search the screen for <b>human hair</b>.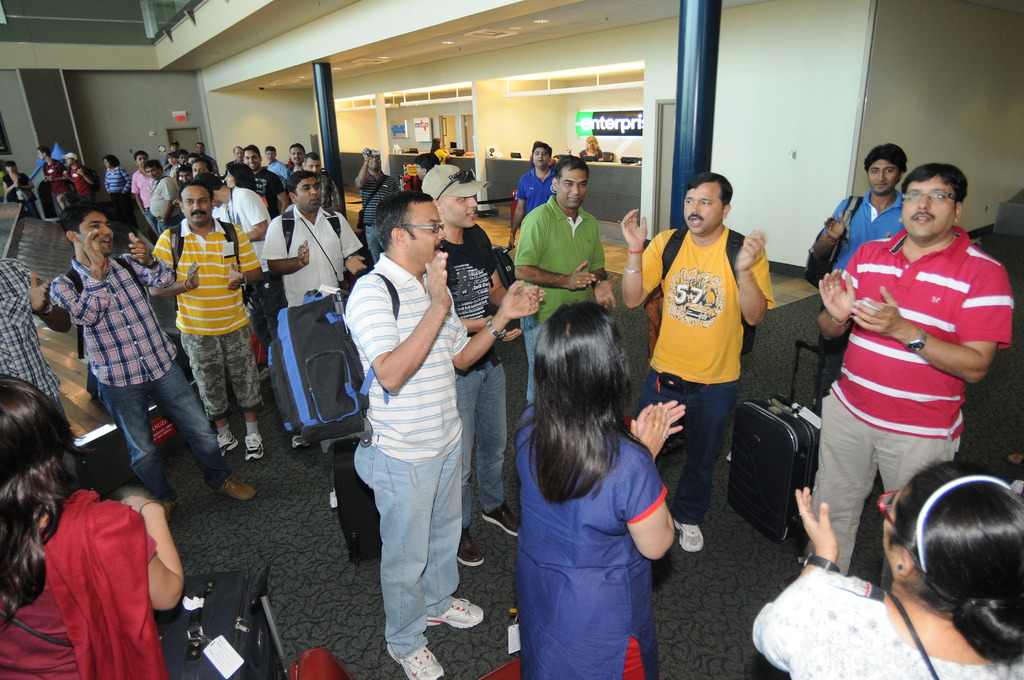
Found at [left=0, top=371, right=101, bottom=634].
